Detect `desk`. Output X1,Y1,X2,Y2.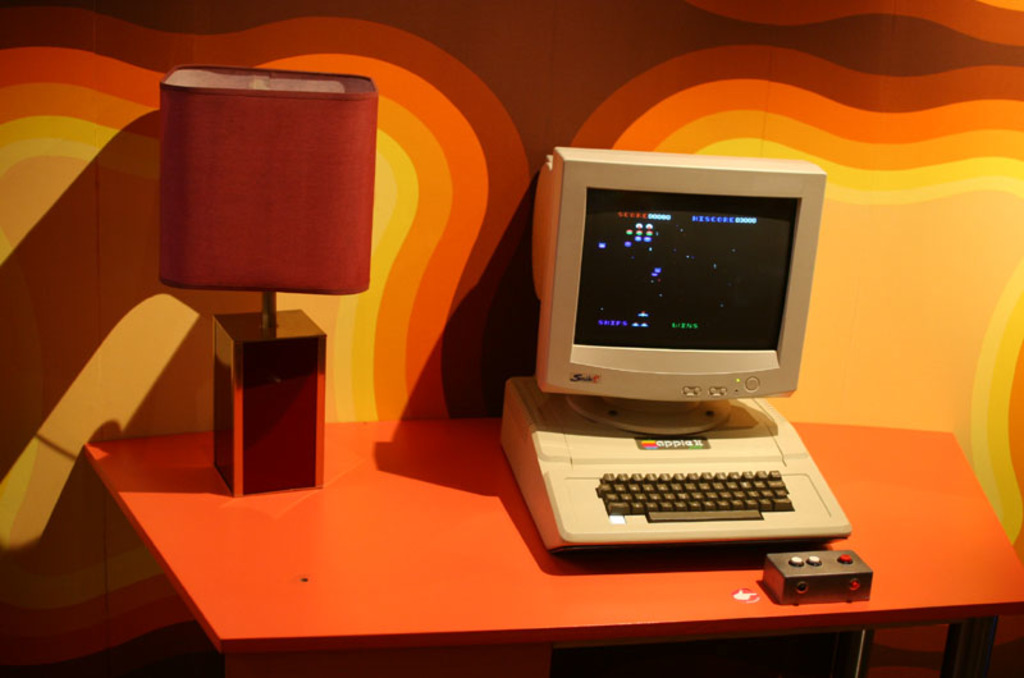
86,413,1023,677.
